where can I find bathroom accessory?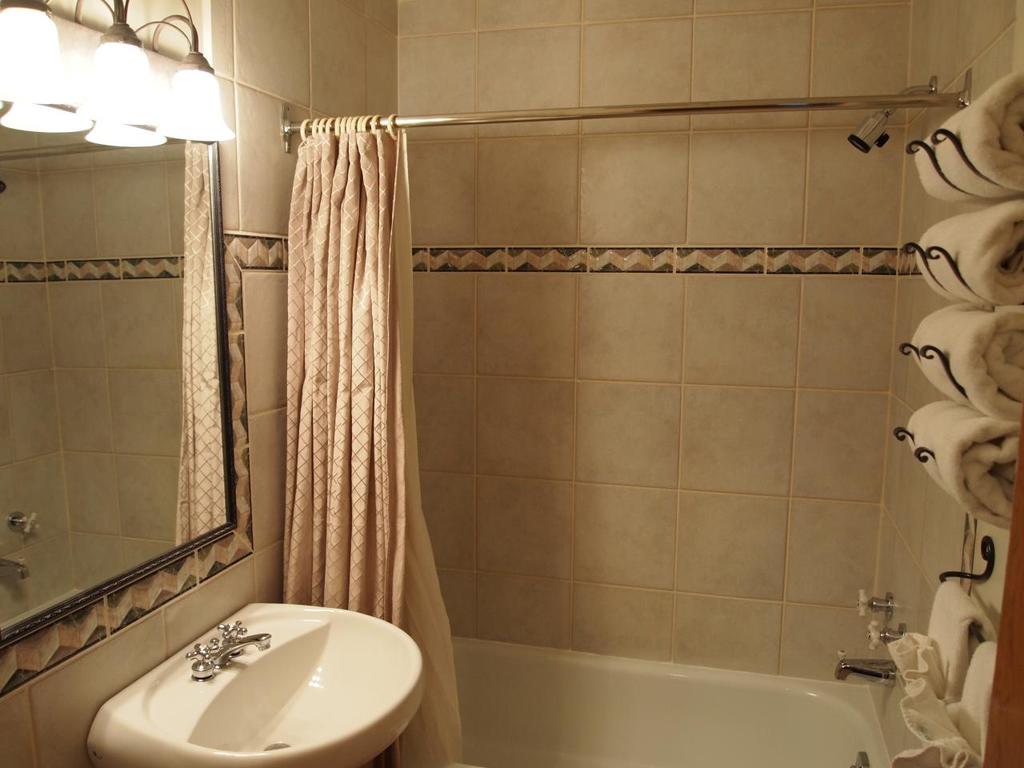
You can find it at detection(835, 658, 896, 686).
